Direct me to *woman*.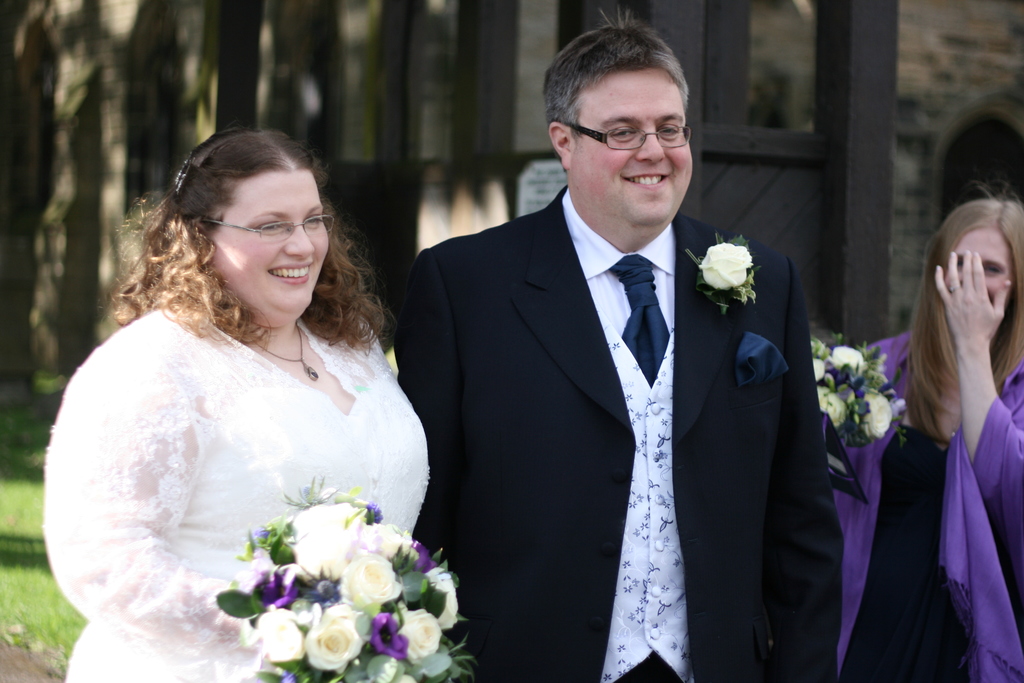
Direction: bbox(33, 137, 458, 682).
